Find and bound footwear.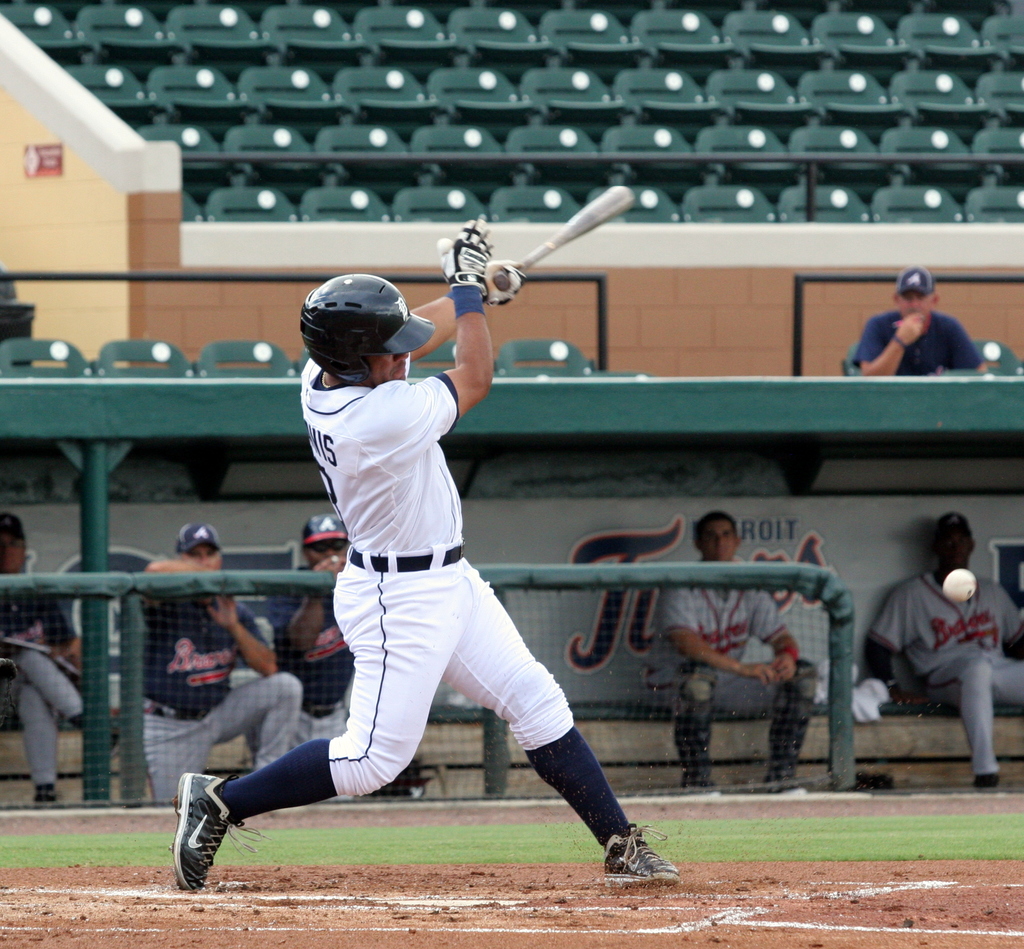
Bound: locate(685, 786, 717, 796).
